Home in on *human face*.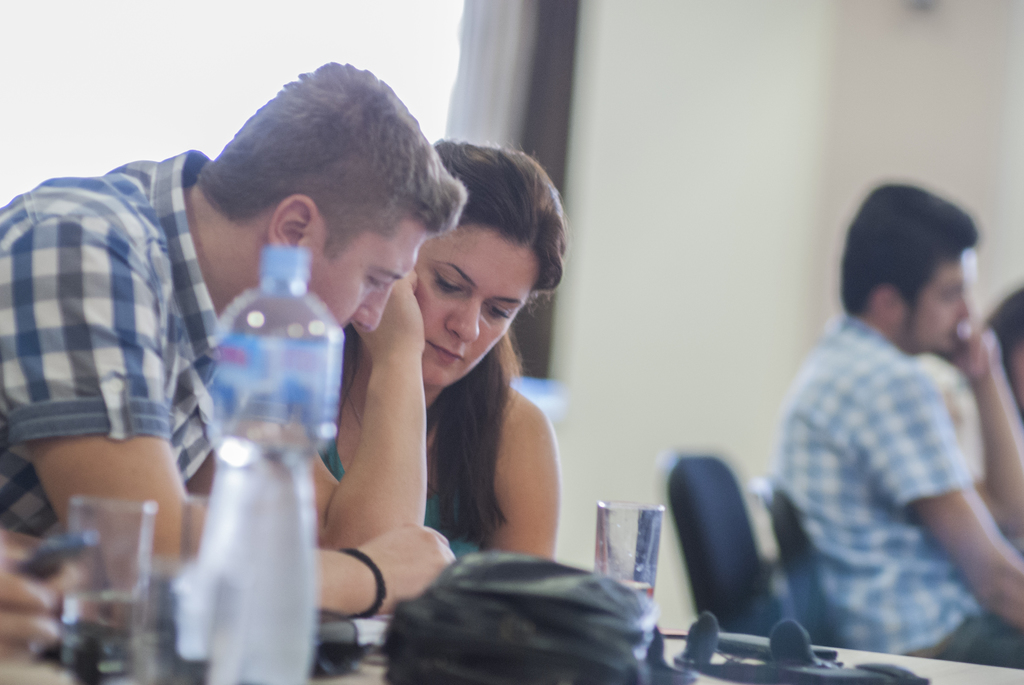
Homed in at [left=415, top=224, right=541, bottom=392].
